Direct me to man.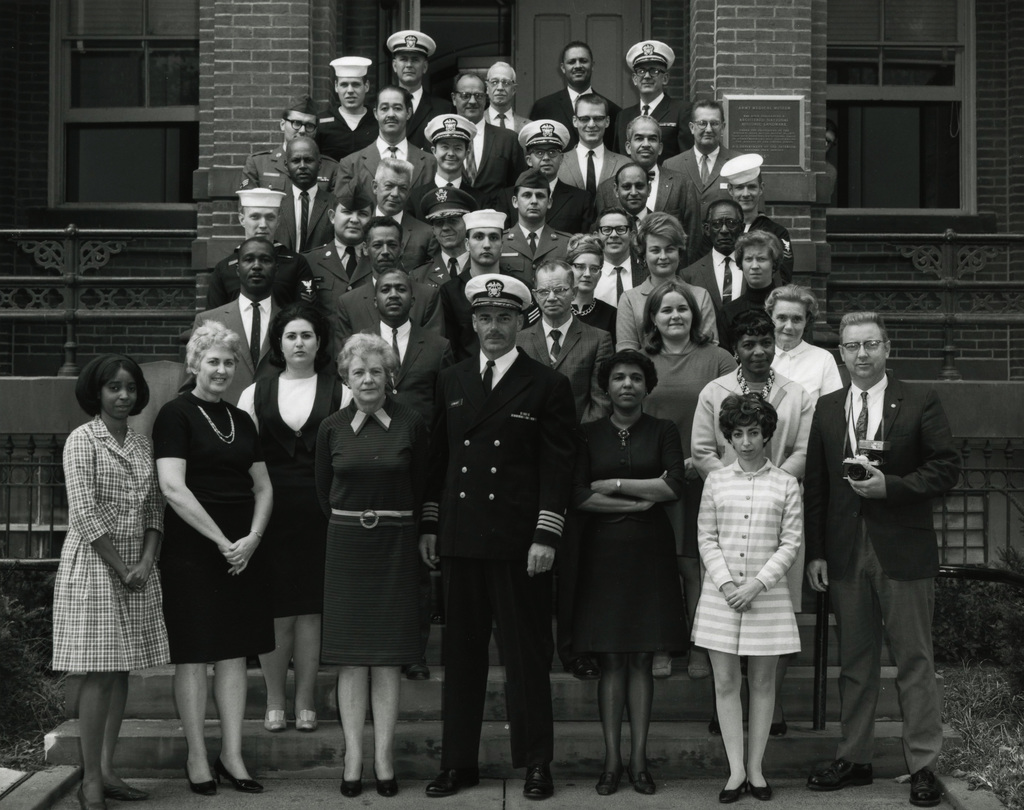
Direction: {"x1": 614, "y1": 38, "x2": 685, "y2": 137}.
